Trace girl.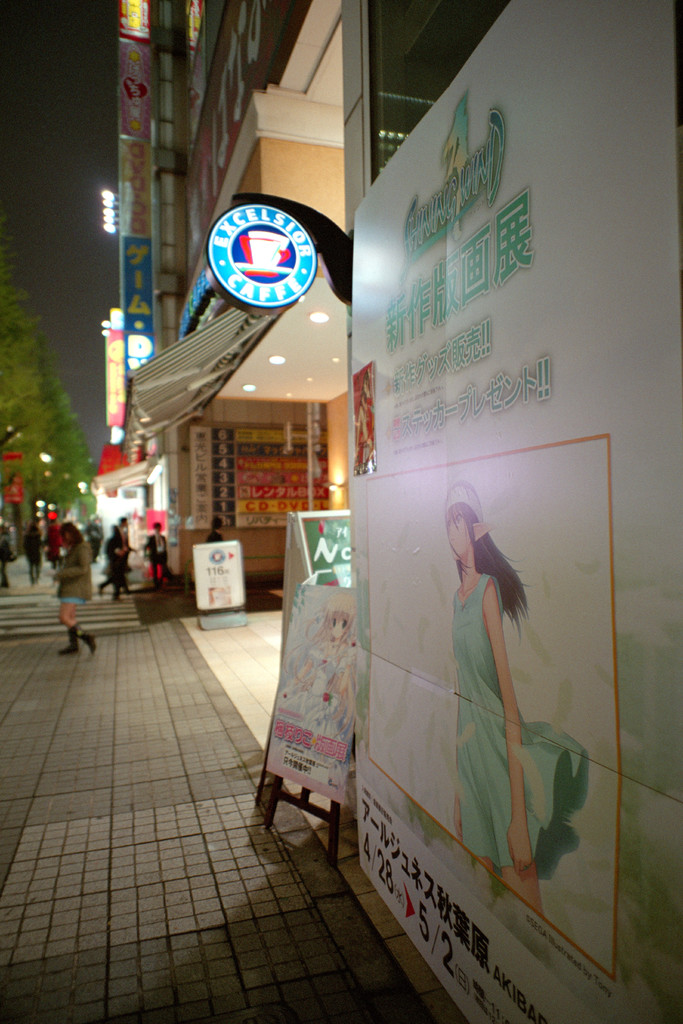
Traced to detection(455, 485, 589, 922).
